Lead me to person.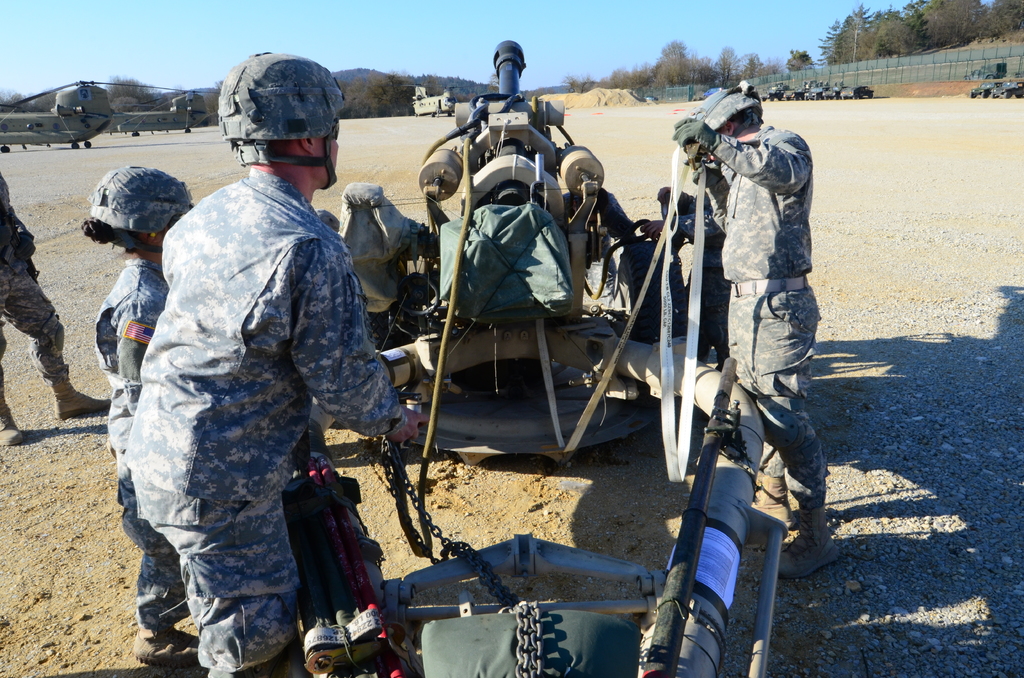
Lead to pyautogui.locateOnScreen(126, 104, 367, 677).
